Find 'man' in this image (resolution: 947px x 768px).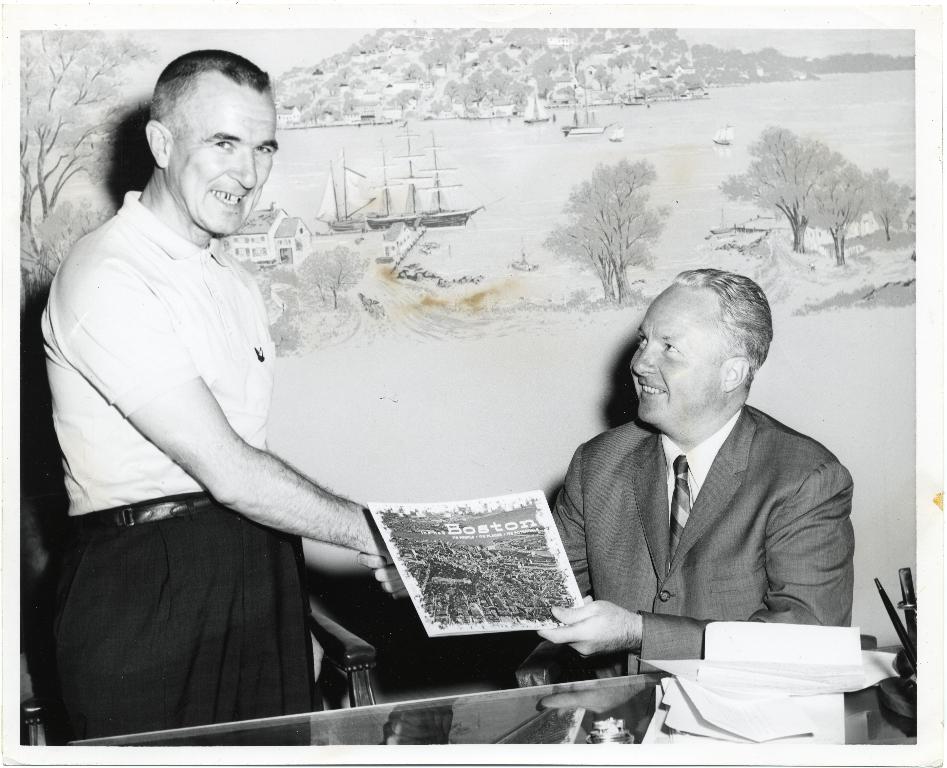
rect(534, 268, 864, 684).
